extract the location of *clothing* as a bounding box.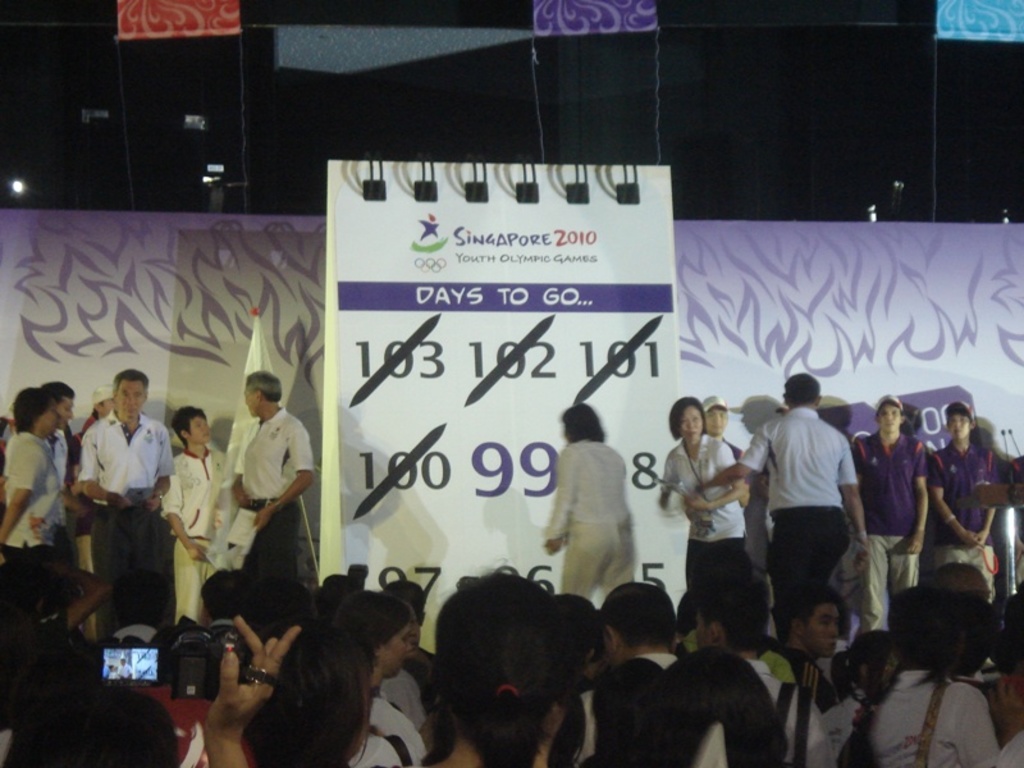
{"x1": 644, "y1": 433, "x2": 756, "y2": 645}.
